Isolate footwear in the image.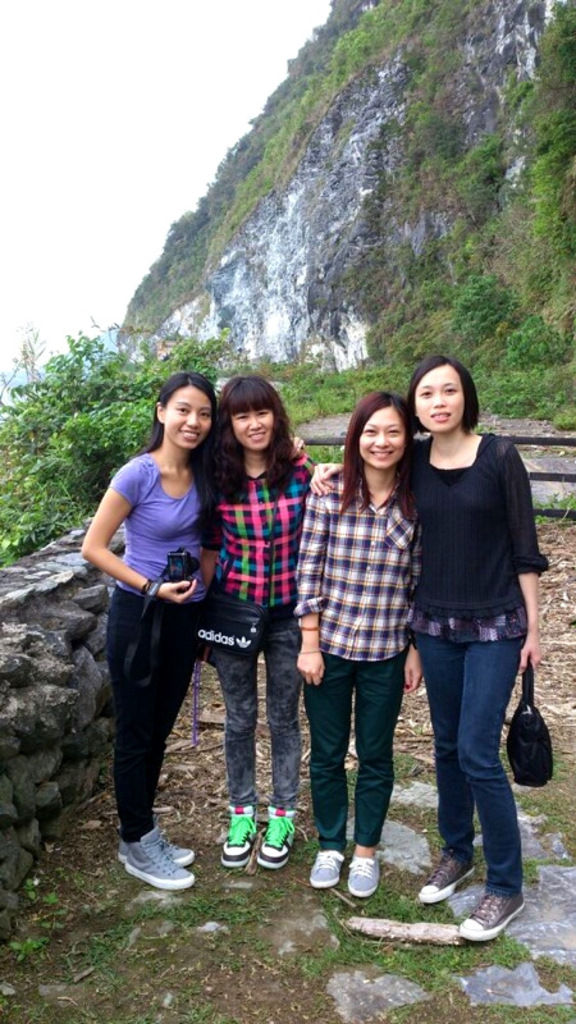
Isolated region: [457,888,522,942].
